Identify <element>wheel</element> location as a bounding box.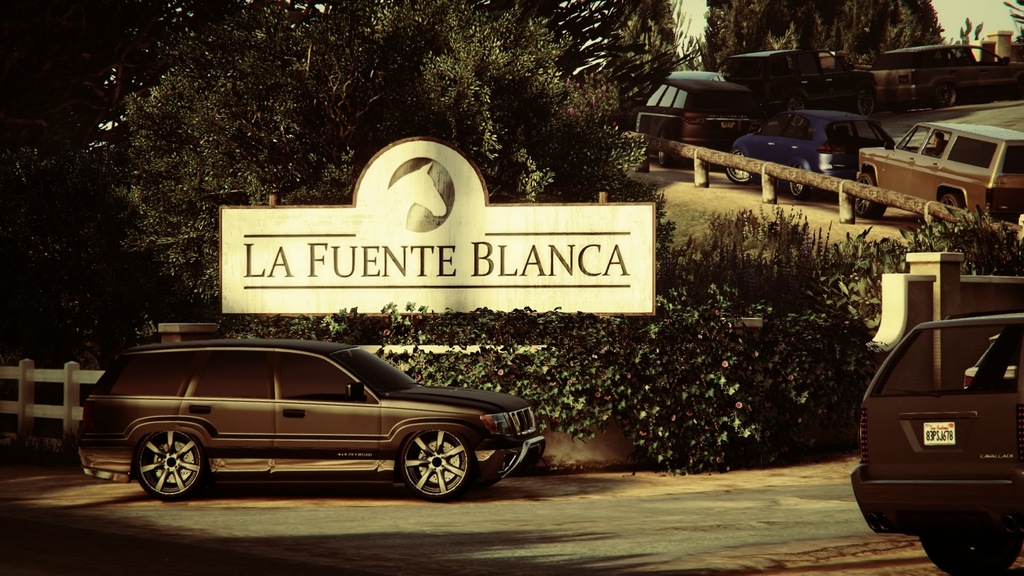
(x1=941, y1=195, x2=967, y2=208).
